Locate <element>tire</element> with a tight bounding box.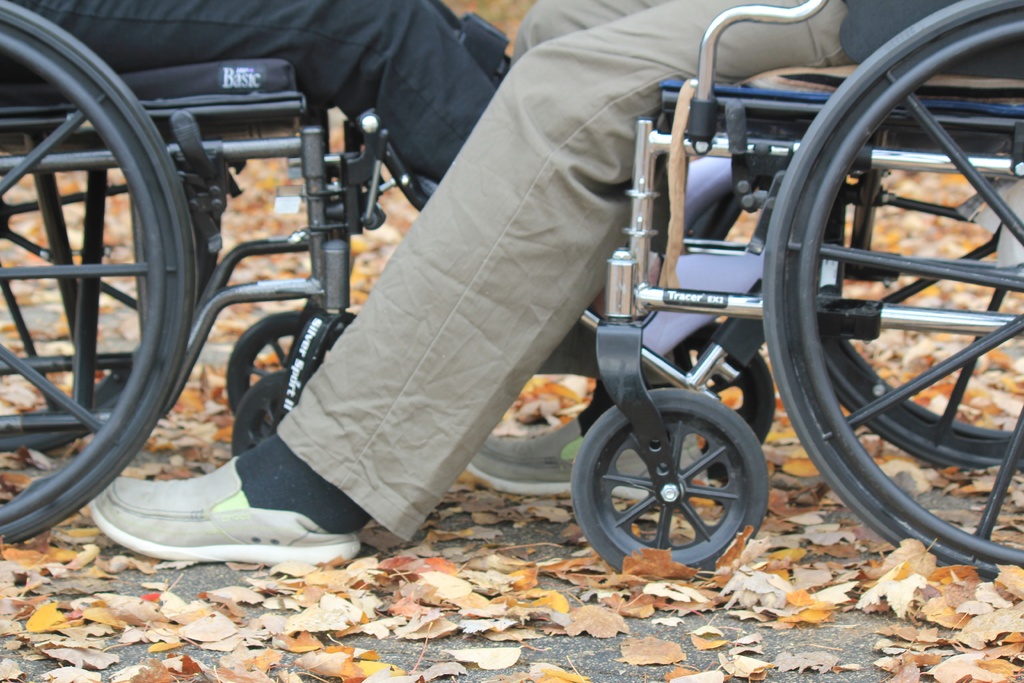
(756,4,1023,570).
